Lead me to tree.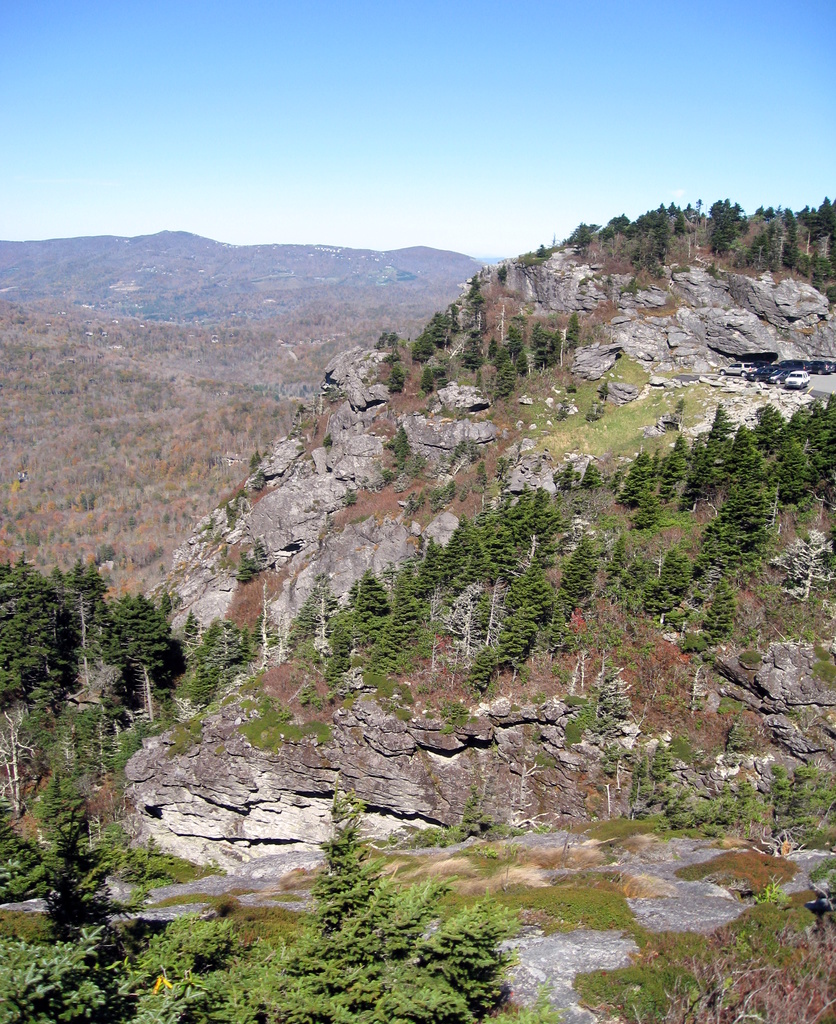
Lead to 413:326:436:362.
